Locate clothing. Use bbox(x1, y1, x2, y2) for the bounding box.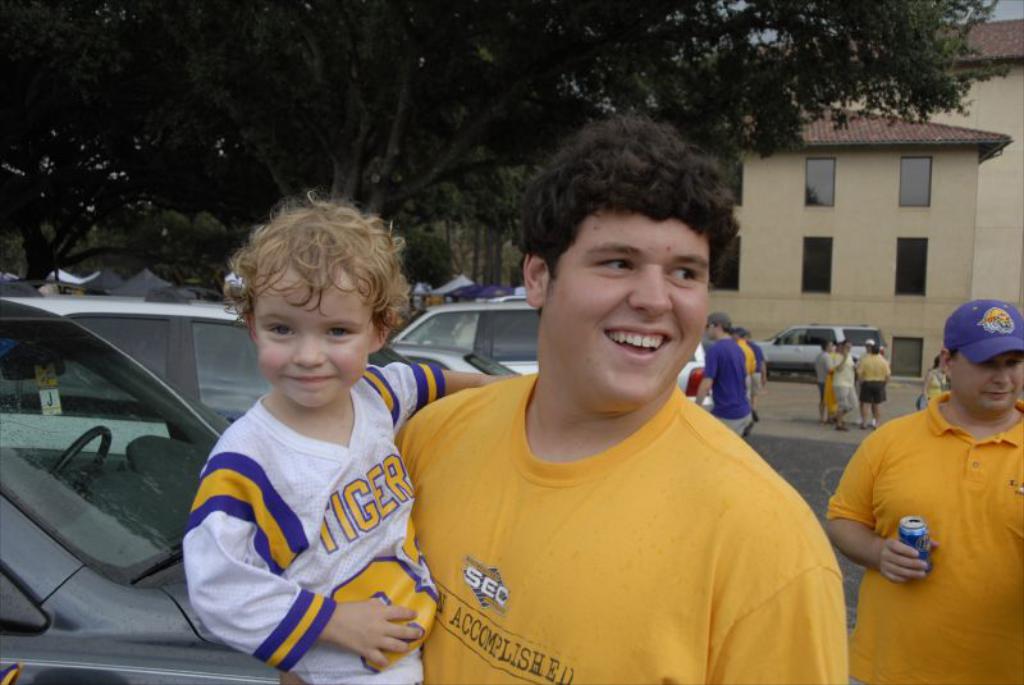
bbox(859, 353, 893, 405).
